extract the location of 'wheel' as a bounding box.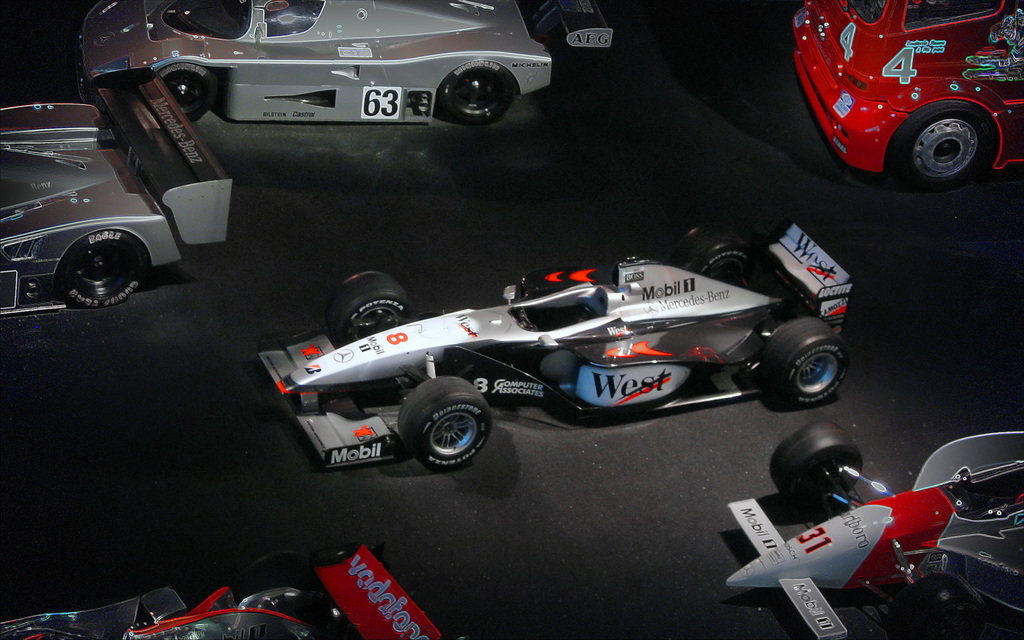
region(60, 230, 144, 310).
